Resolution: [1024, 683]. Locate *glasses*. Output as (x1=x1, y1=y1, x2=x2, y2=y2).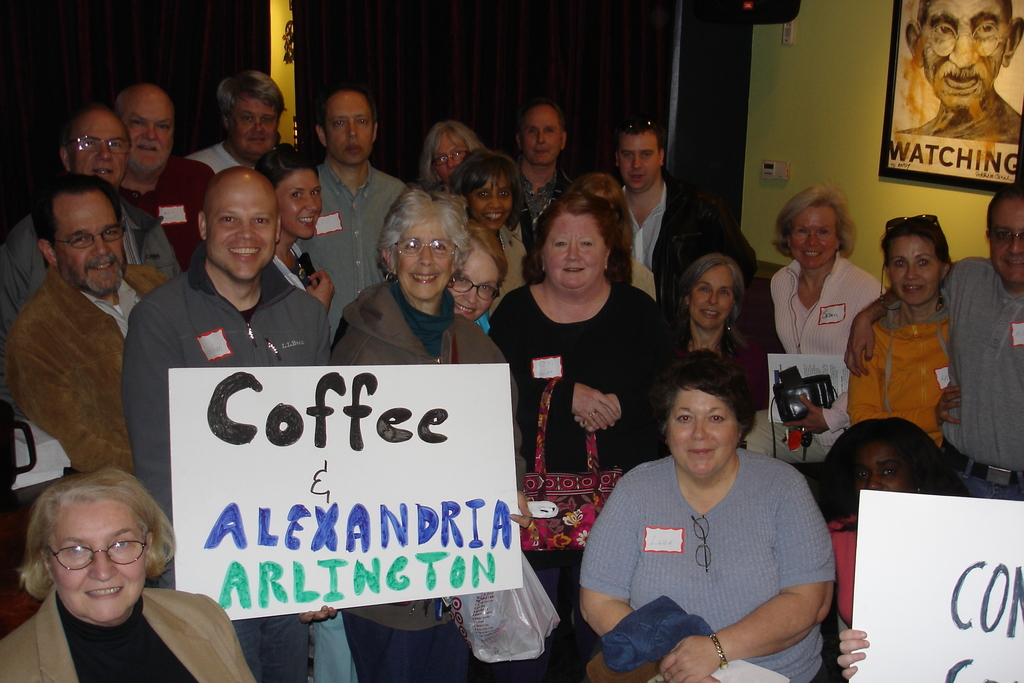
(x1=322, y1=115, x2=371, y2=135).
